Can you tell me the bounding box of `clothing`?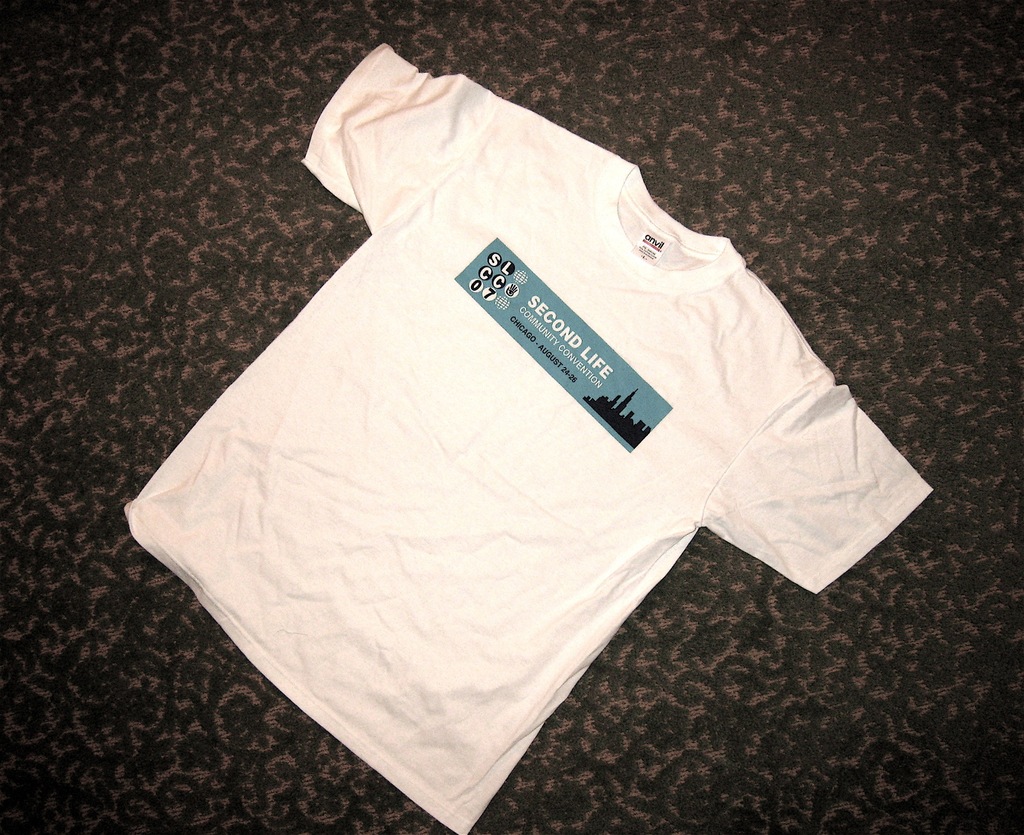
BBox(124, 33, 934, 834).
